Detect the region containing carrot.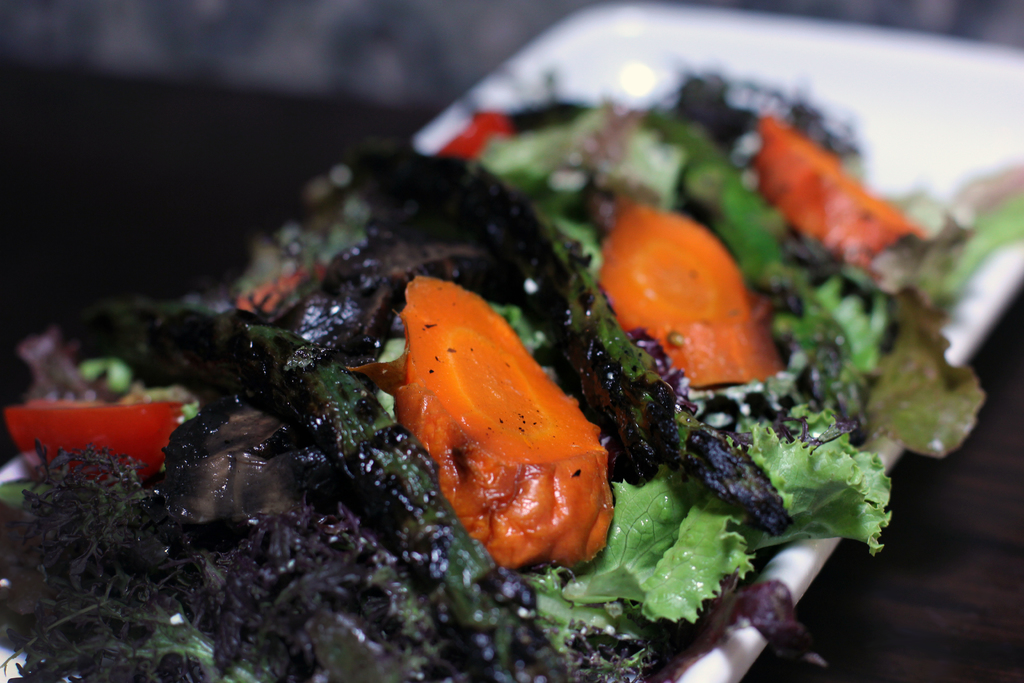
l=401, t=265, r=626, b=570.
